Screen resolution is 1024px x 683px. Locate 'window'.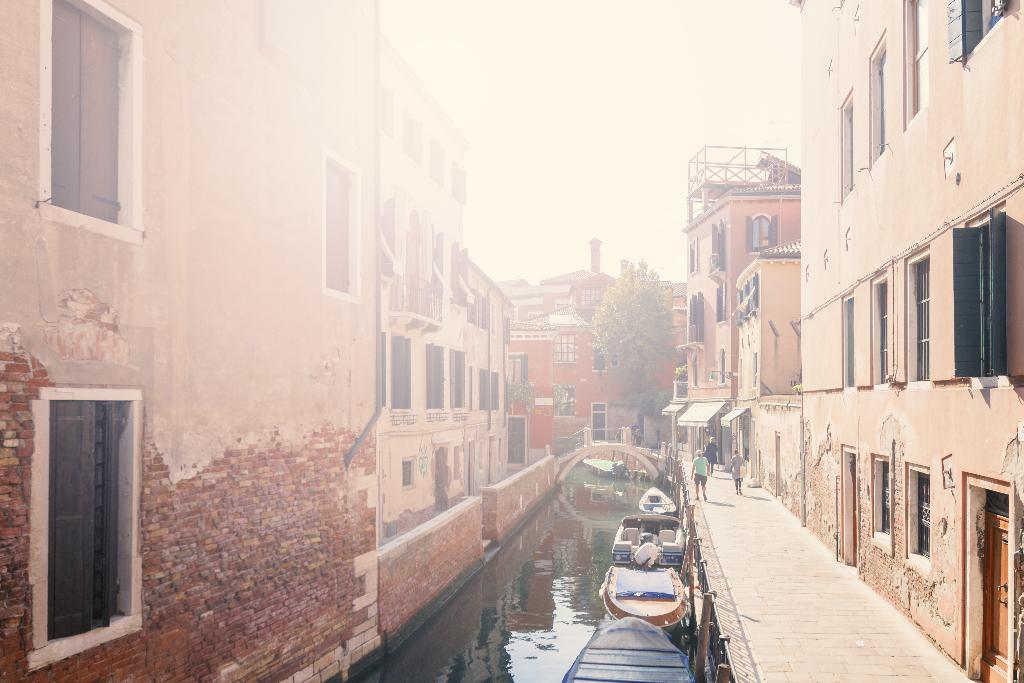
(321, 149, 364, 306).
